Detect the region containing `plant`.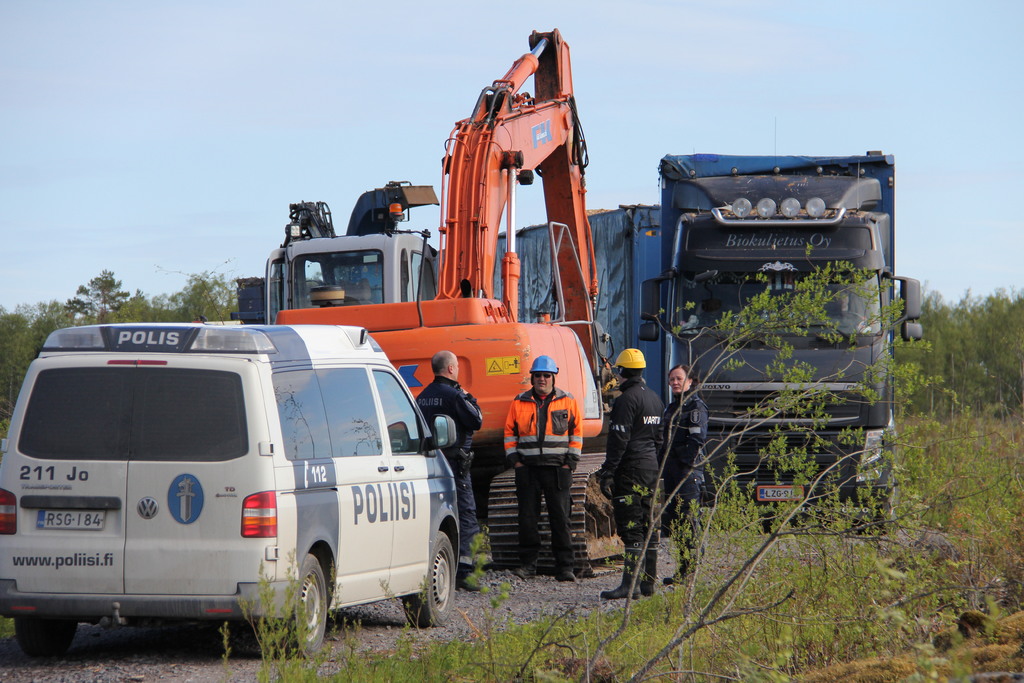
box(237, 546, 320, 682).
